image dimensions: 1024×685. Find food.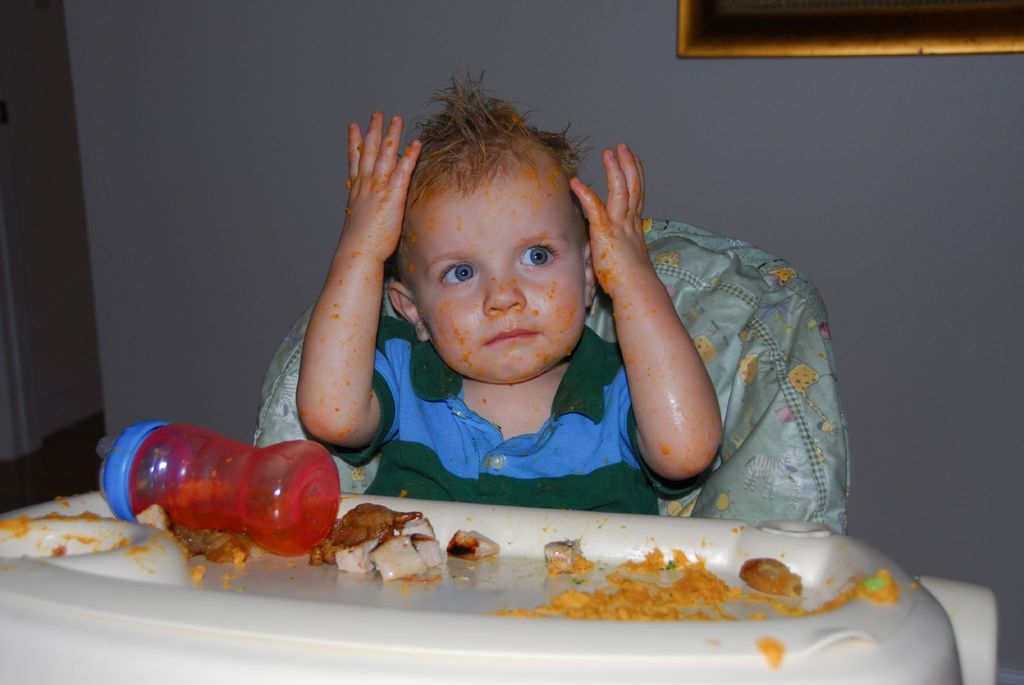
{"left": 543, "top": 536, "right": 591, "bottom": 576}.
